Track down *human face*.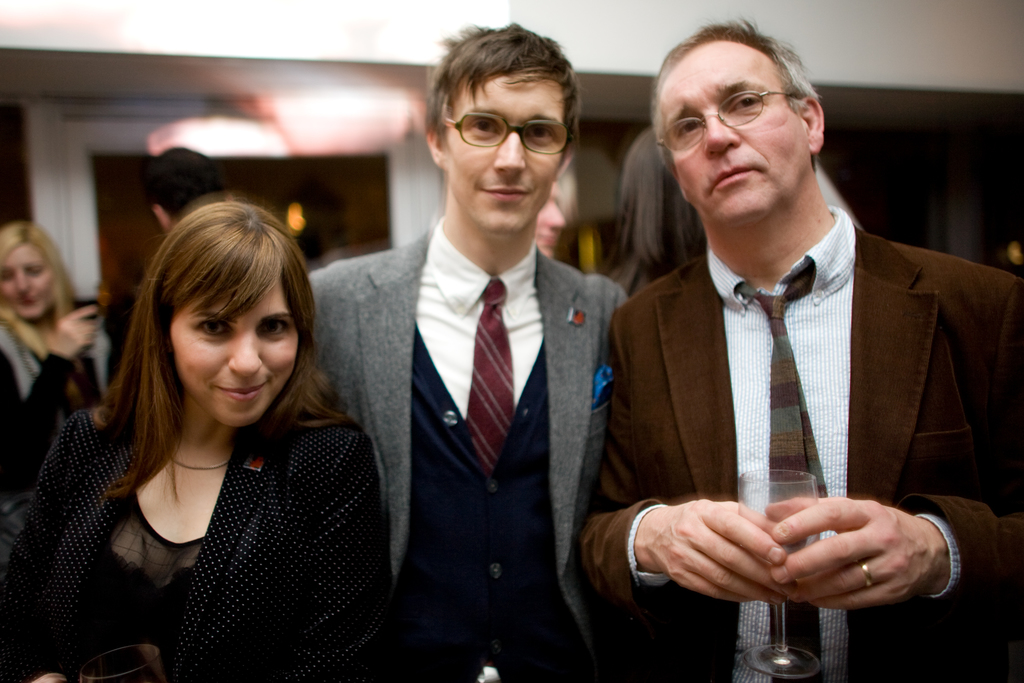
Tracked to [x1=450, y1=74, x2=551, y2=236].
